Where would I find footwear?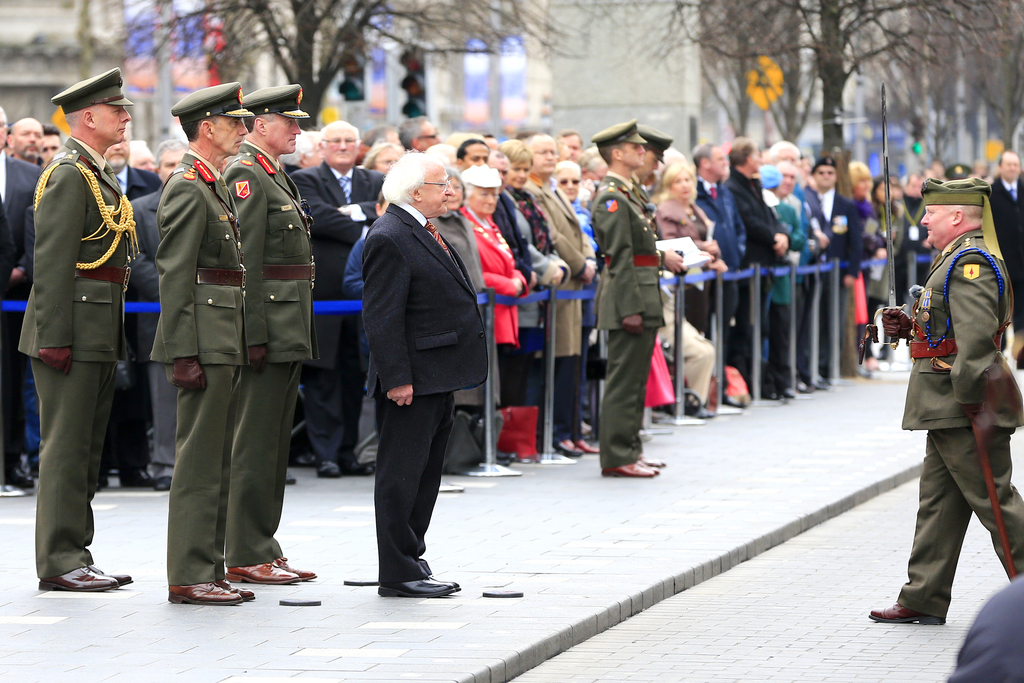
At box(628, 457, 659, 475).
